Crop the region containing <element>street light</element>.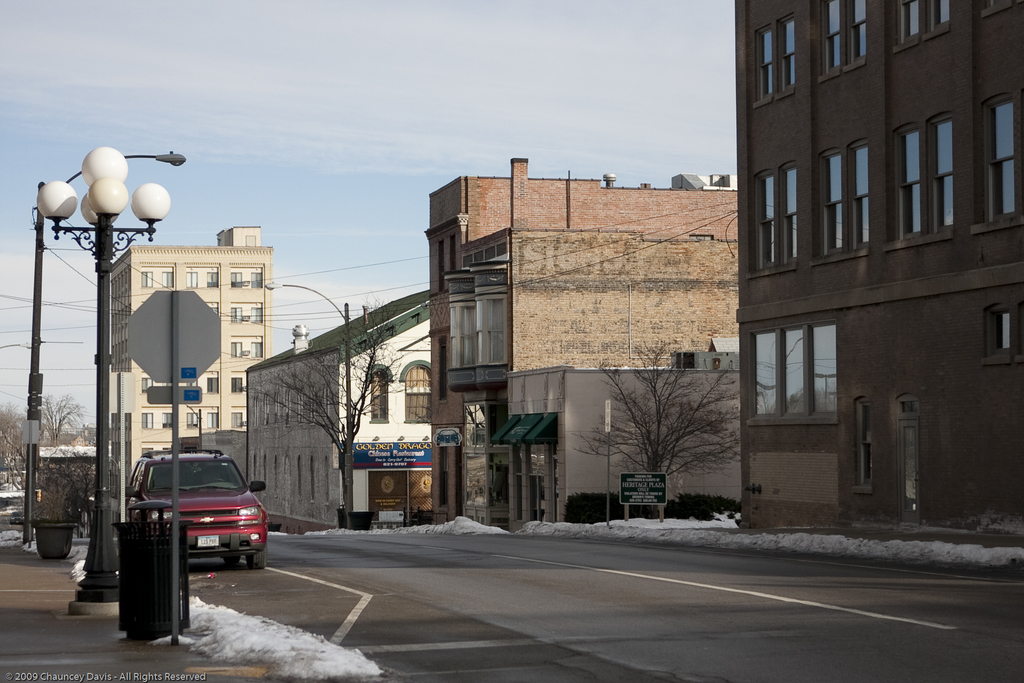
Crop region: <bbox>263, 281, 349, 533</bbox>.
